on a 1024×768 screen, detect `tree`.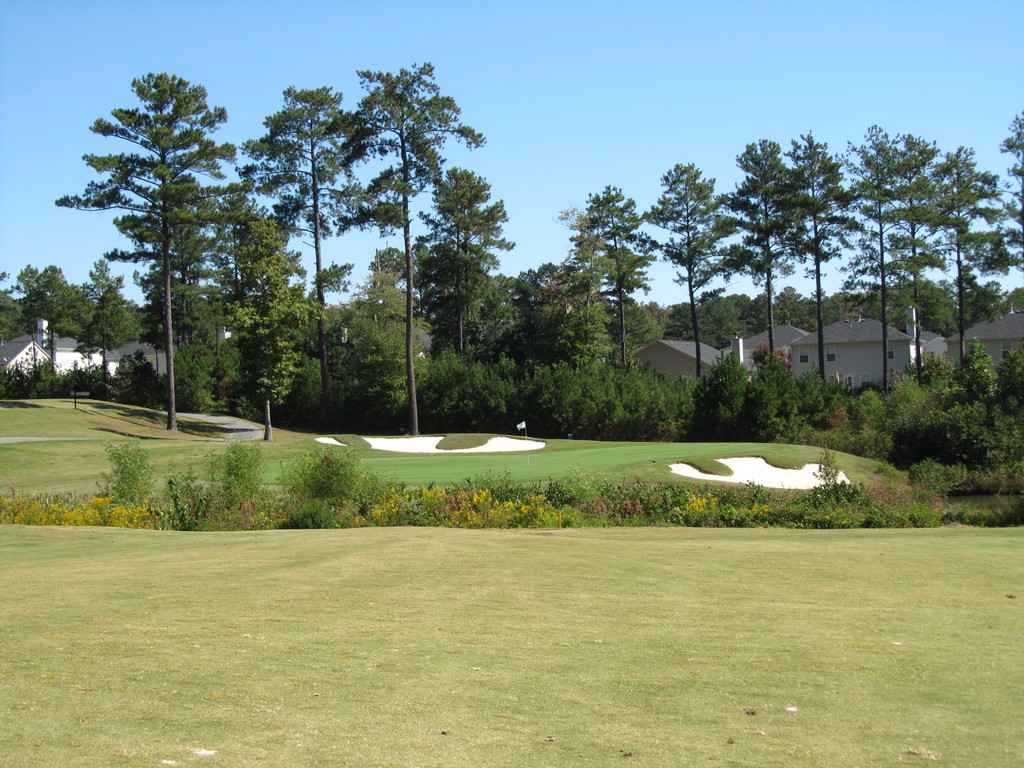
<box>488,260,616,375</box>.
